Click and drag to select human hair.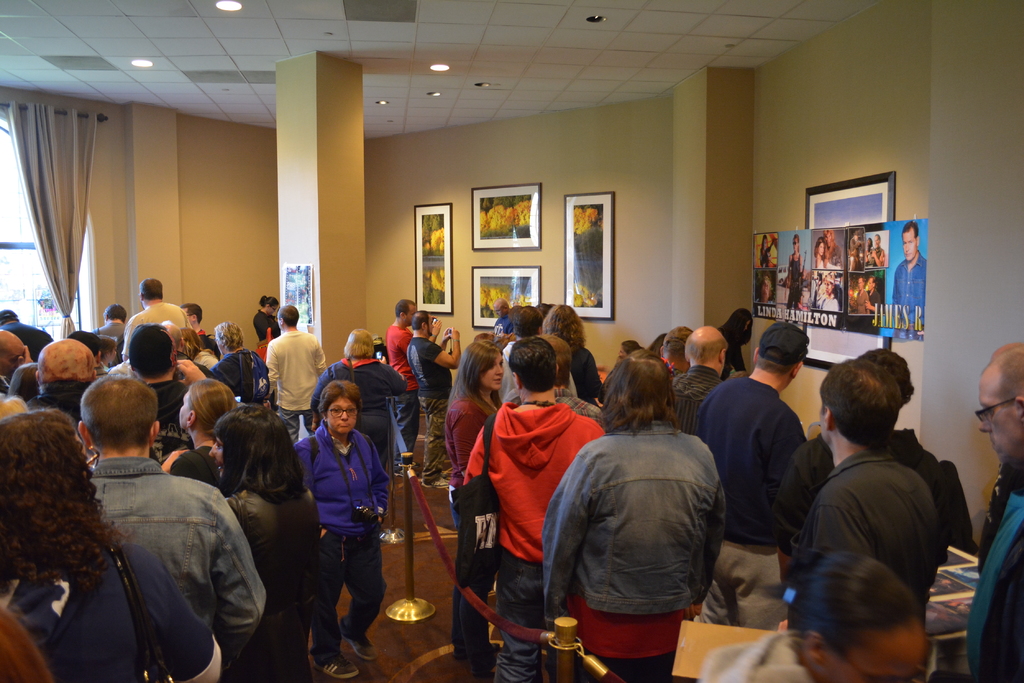
Selection: <region>140, 278, 164, 301</region>.
